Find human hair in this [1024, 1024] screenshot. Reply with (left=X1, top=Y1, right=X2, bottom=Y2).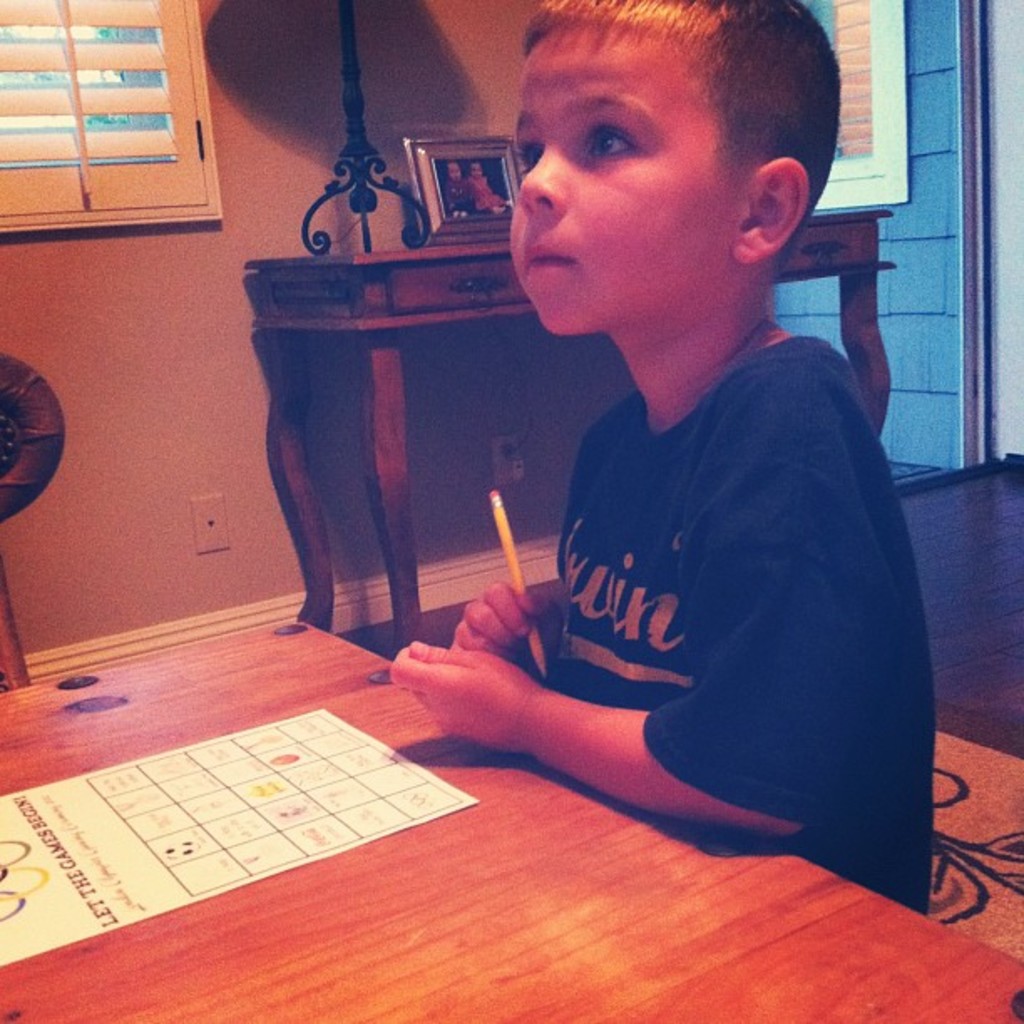
(left=494, top=13, right=828, bottom=228).
